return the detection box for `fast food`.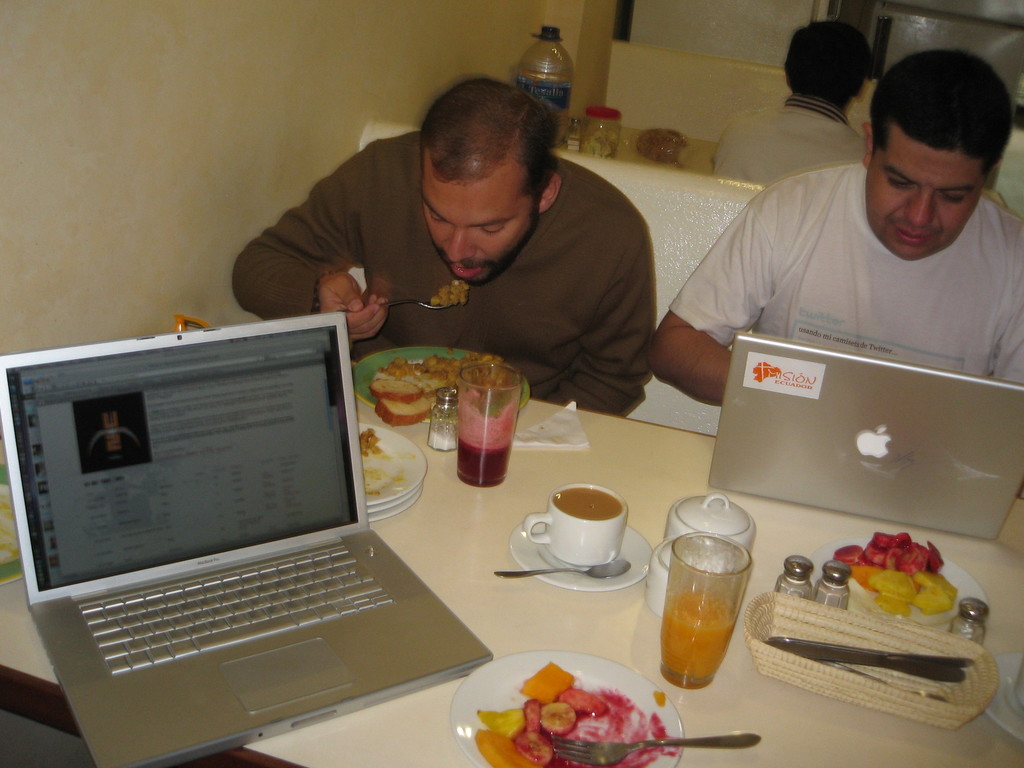
rect(372, 354, 437, 397).
